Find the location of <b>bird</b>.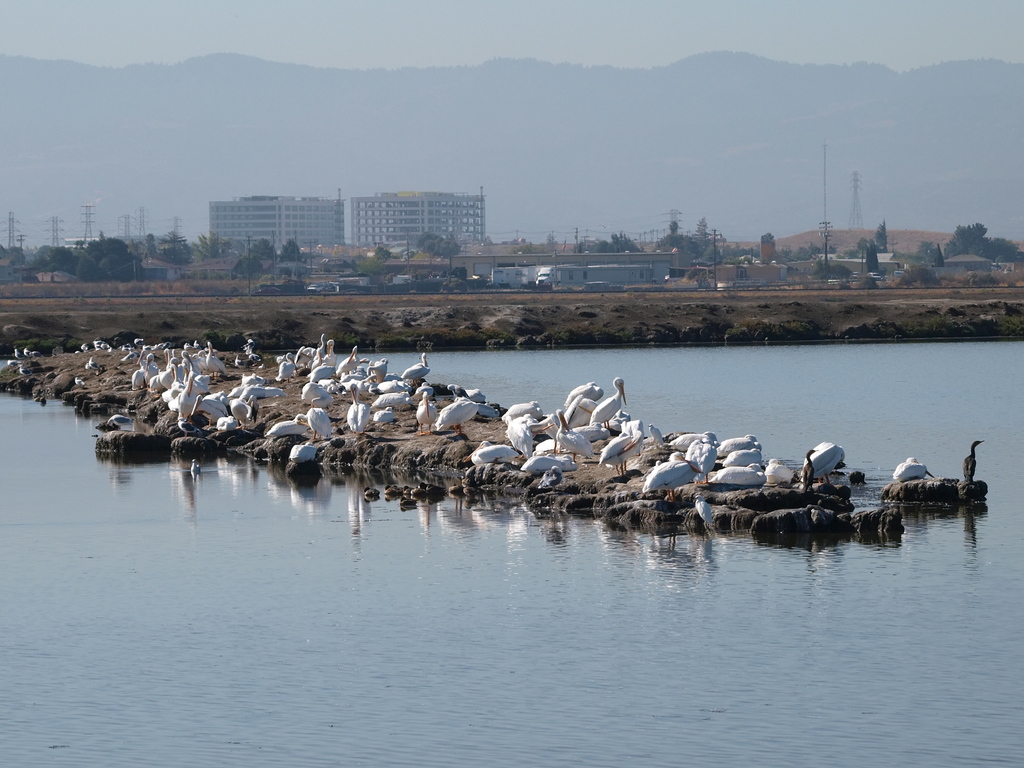
Location: box(160, 341, 172, 348).
